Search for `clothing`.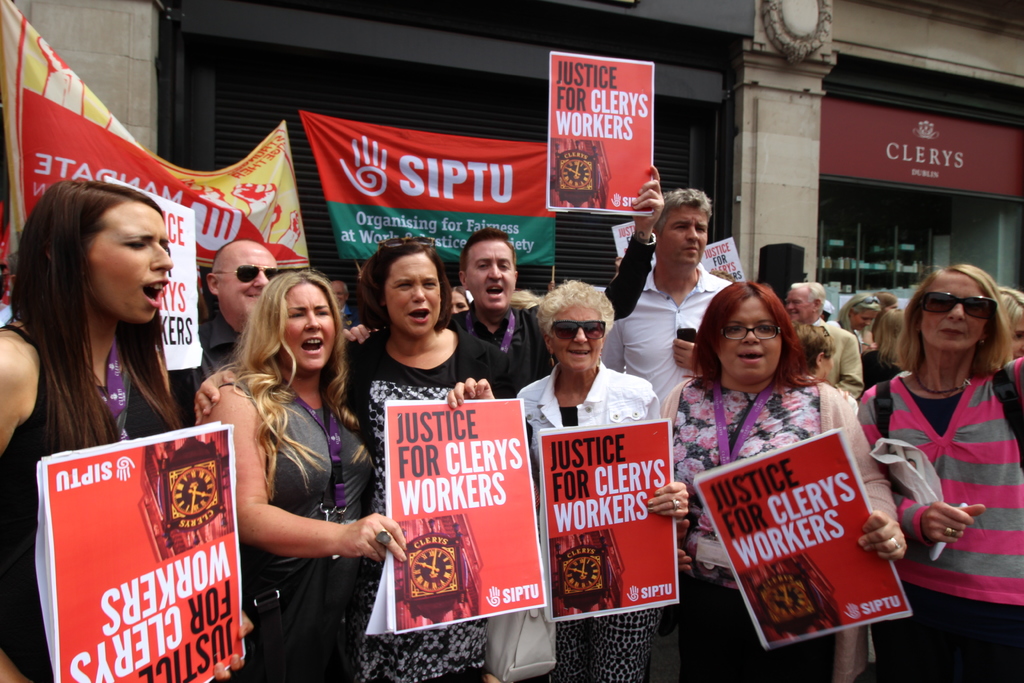
Found at {"x1": 0, "y1": 320, "x2": 142, "y2": 682}.
